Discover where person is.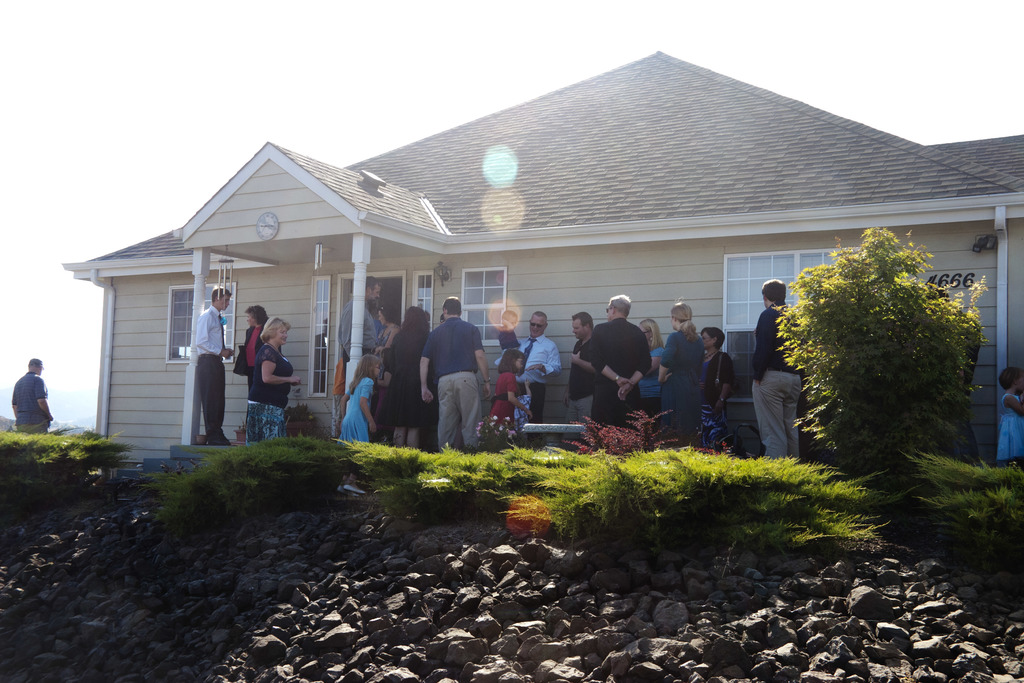
Discovered at 335/353/382/447.
